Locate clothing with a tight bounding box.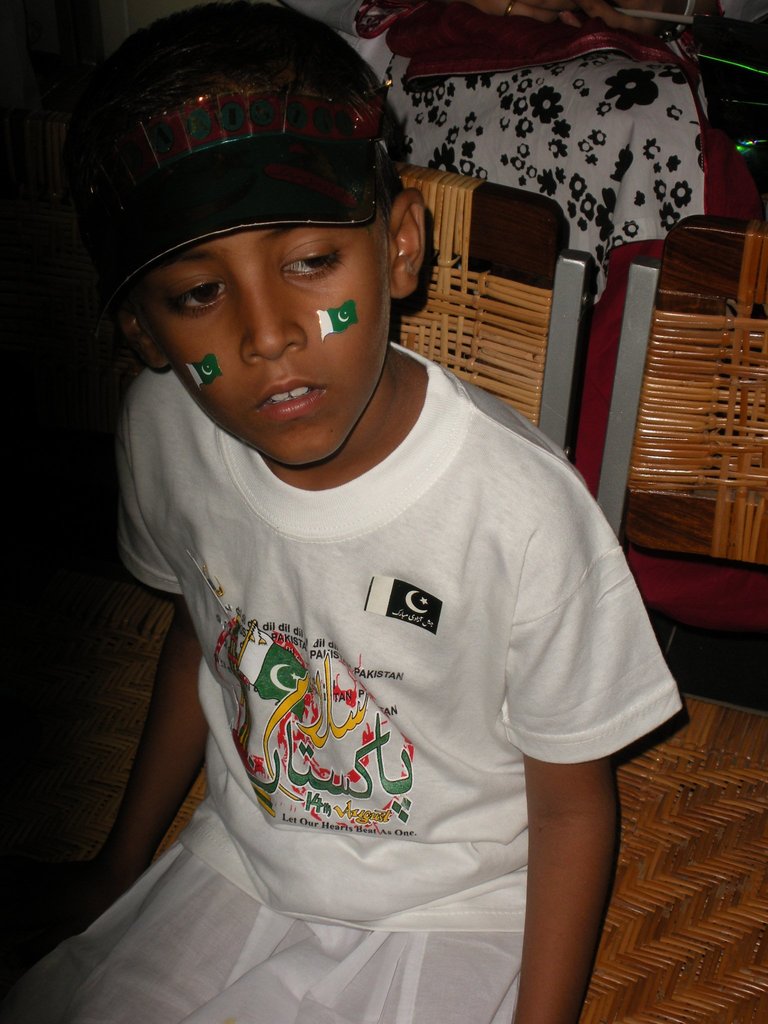
crop(127, 372, 620, 941).
